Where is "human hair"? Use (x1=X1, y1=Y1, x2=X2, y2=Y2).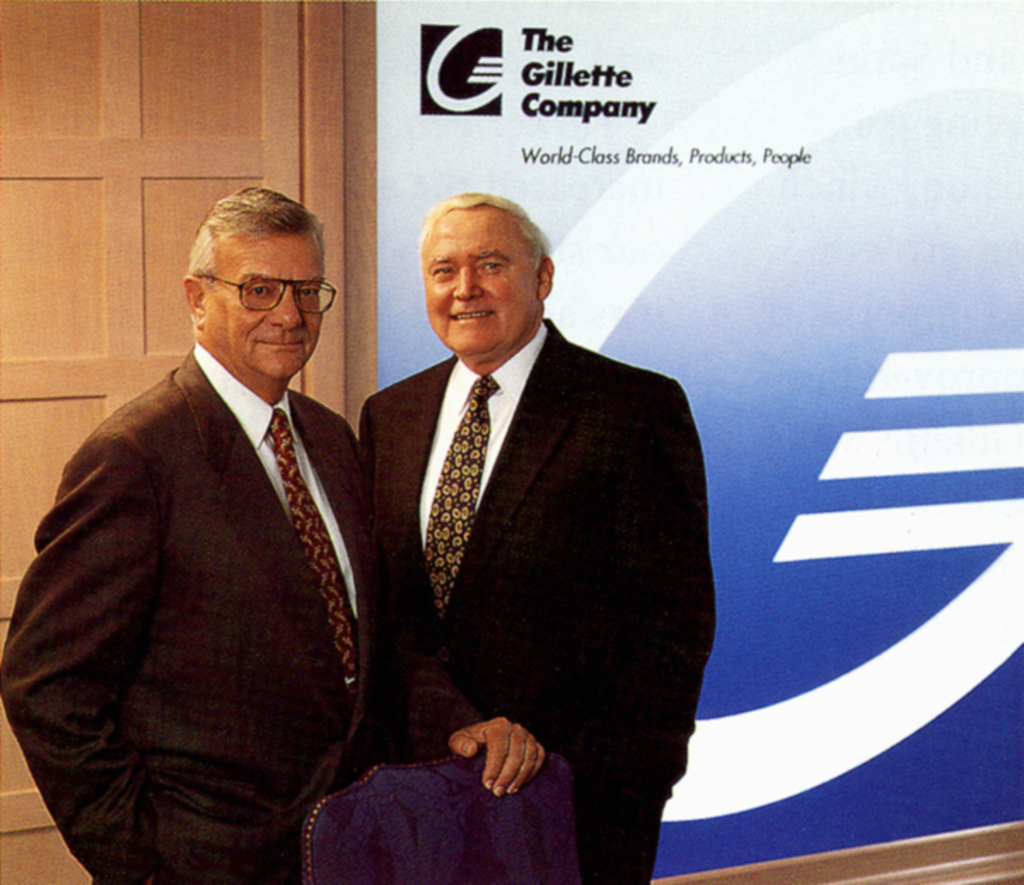
(x1=158, y1=190, x2=328, y2=328).
